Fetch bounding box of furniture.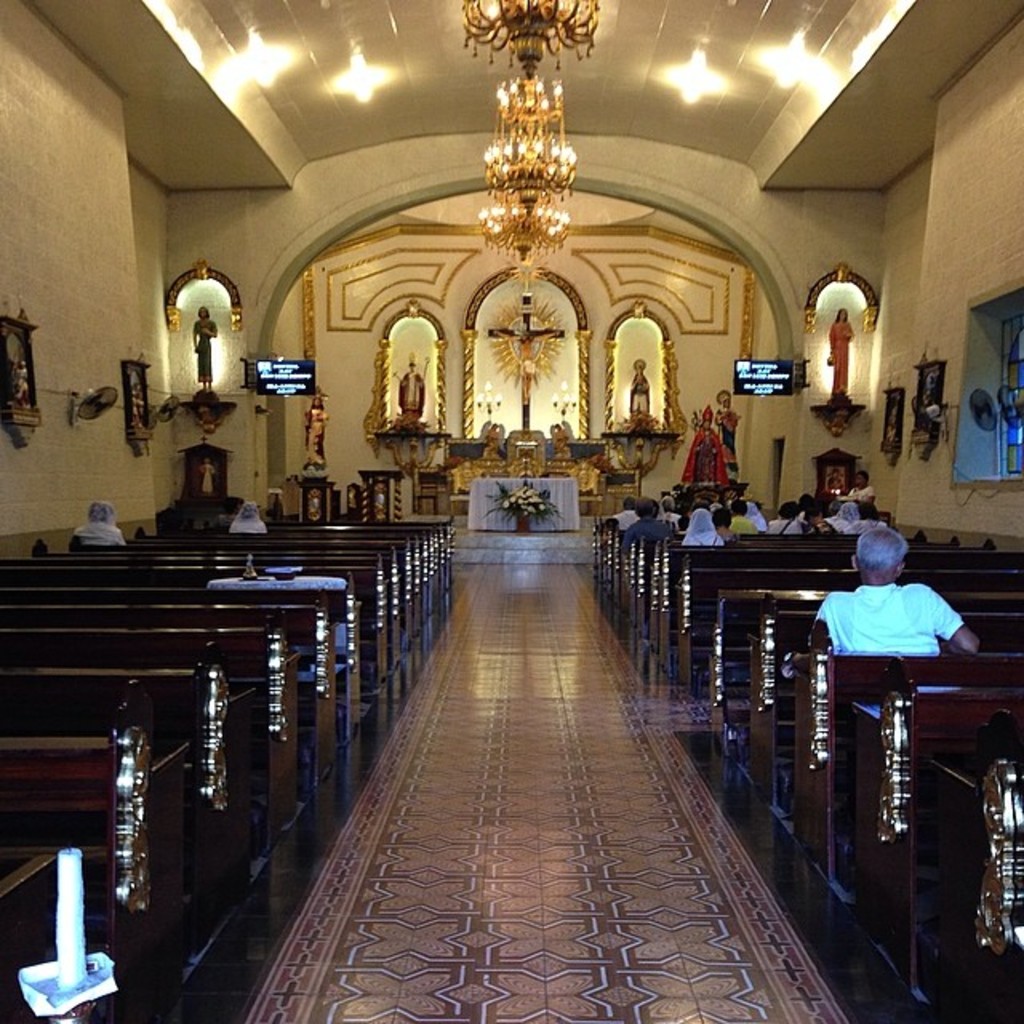
Bbox: rect(462, 469, 578, 531).
